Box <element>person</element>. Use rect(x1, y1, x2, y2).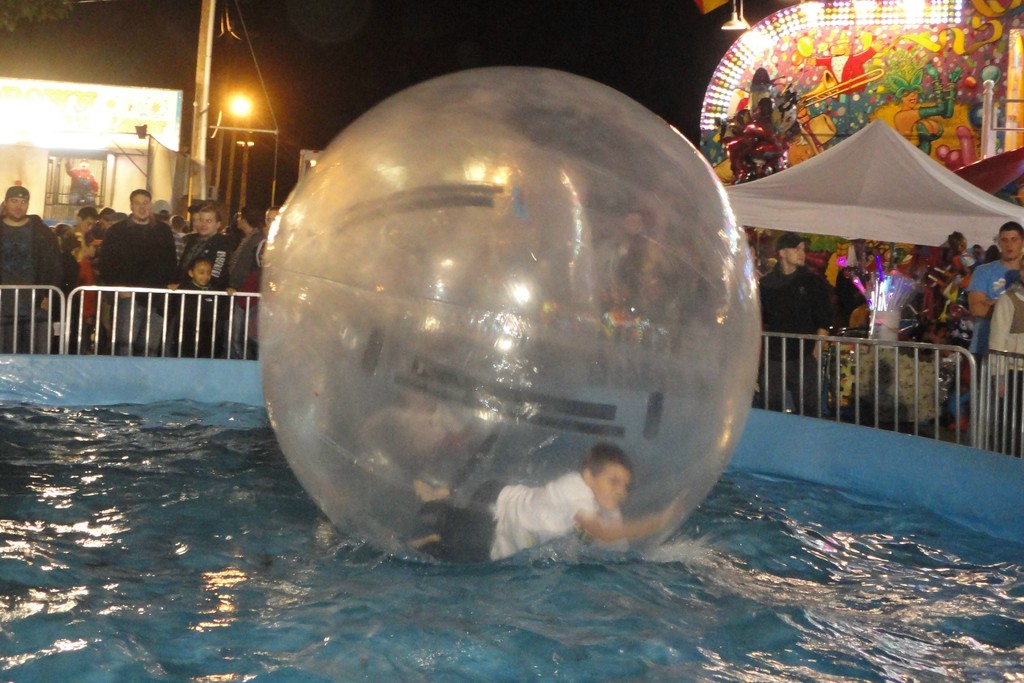
rect(753, 229, 844, 419).
